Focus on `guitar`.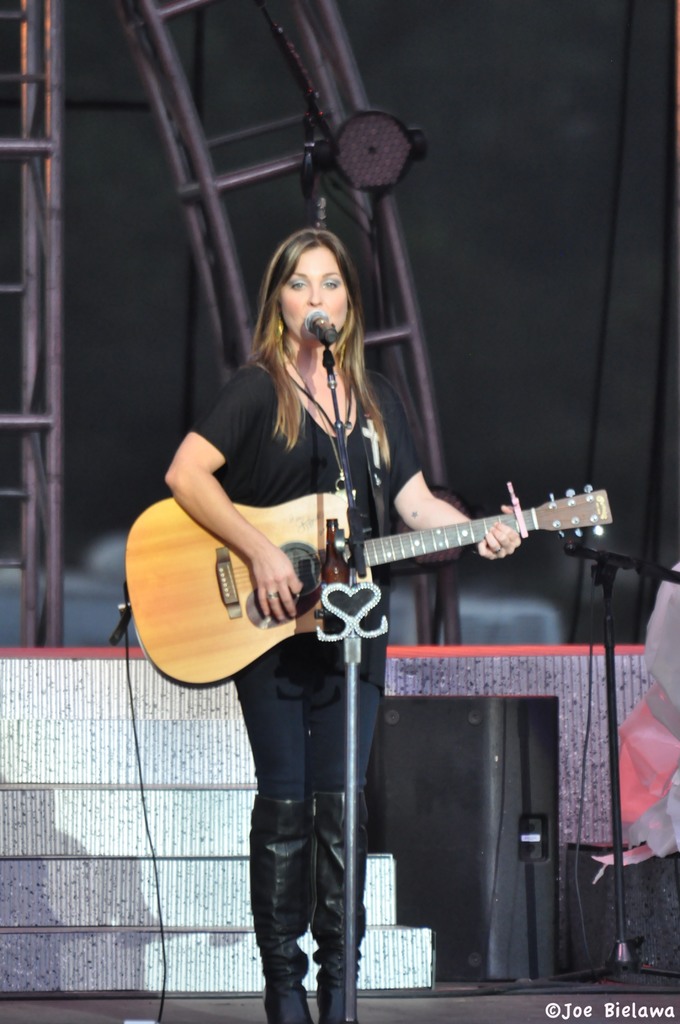
Focused at box(120, 481, 619, 689).
